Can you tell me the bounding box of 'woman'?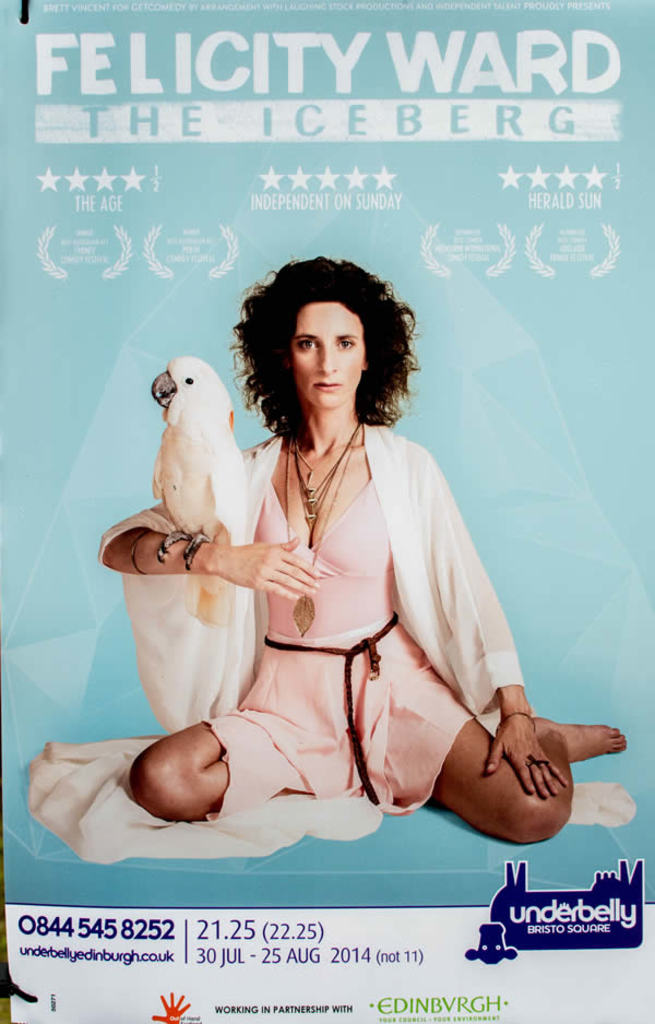
(x1=130, y1=257, x2=623, y2=848).
